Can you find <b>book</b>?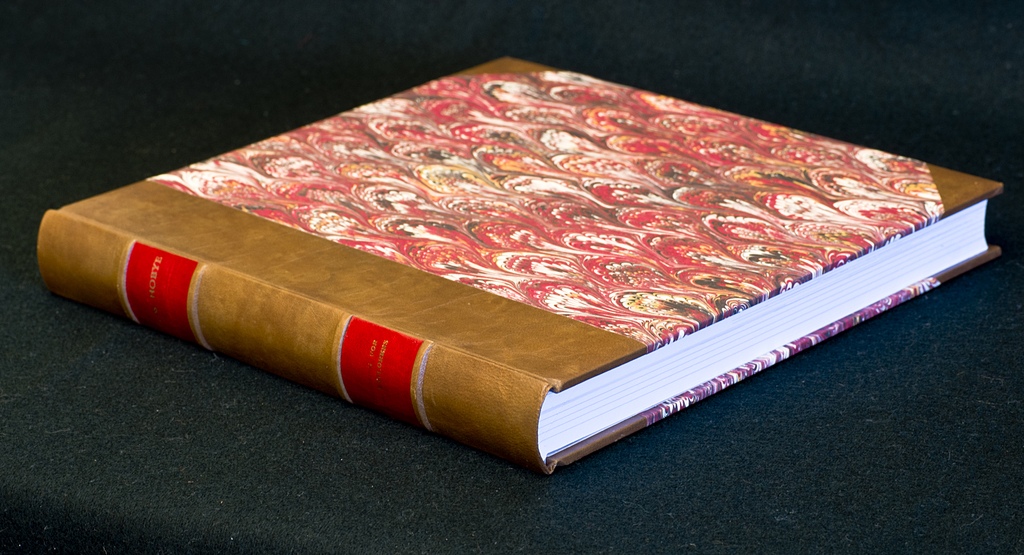
Yes, bounding box: [70,57,1023,502].
